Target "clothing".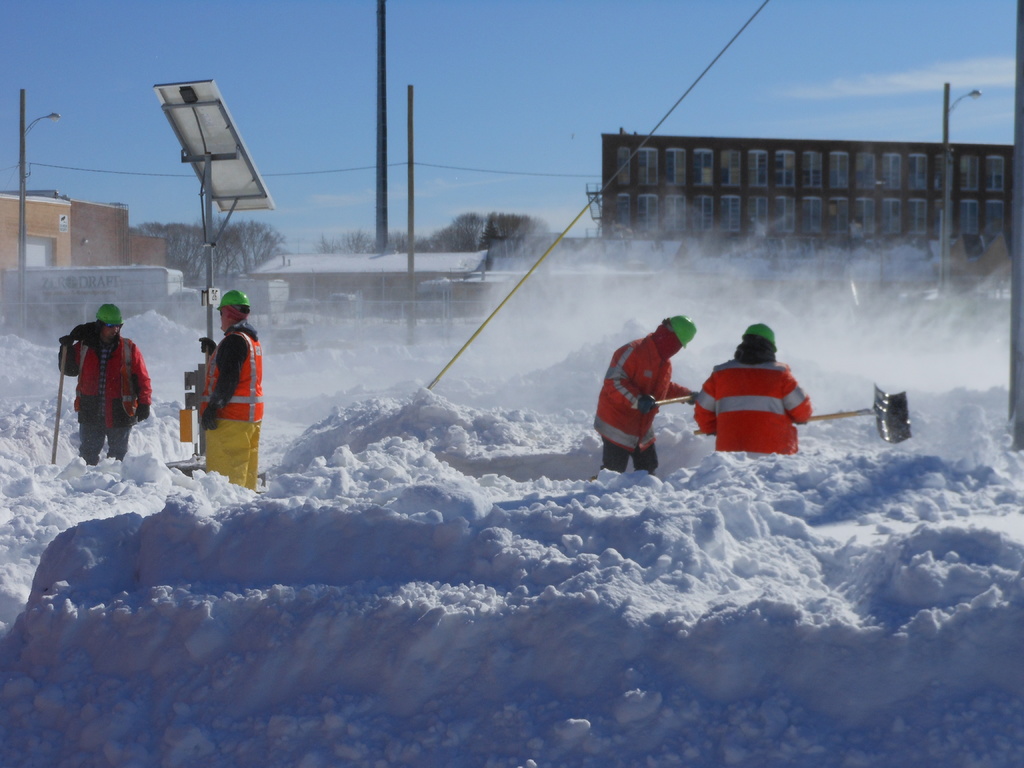
Target region: [68, 327, 170, 482].
